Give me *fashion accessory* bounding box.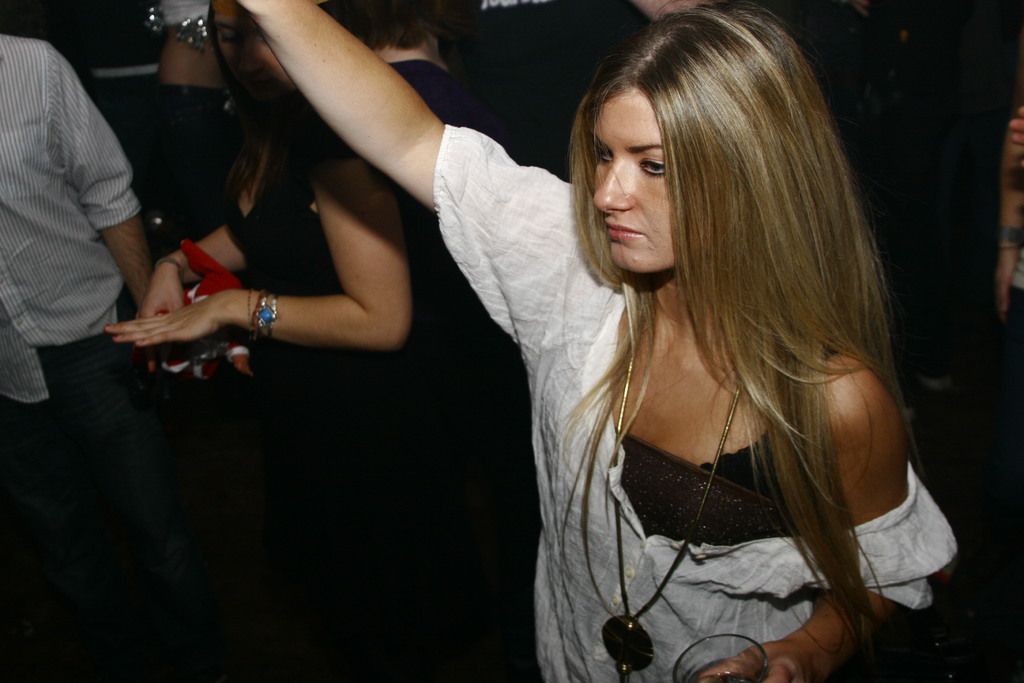
136:340:139:343.
